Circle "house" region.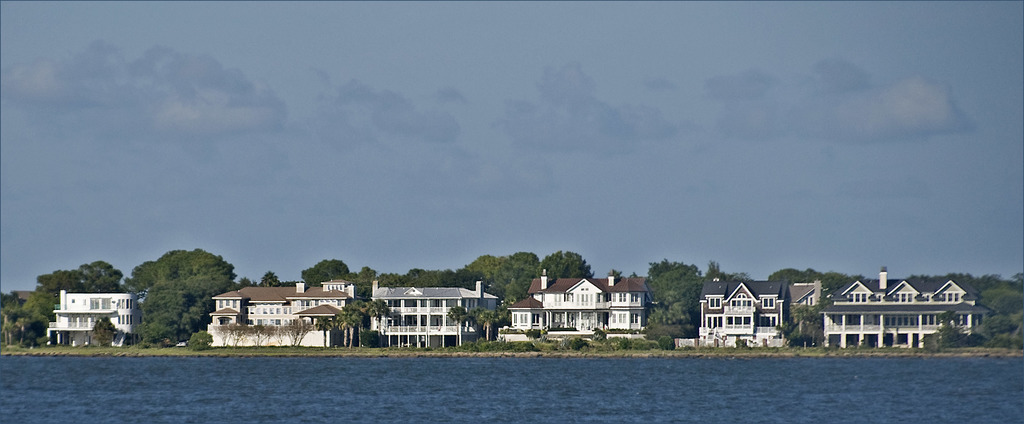
Region: <box>822,276,977,348</box>.
